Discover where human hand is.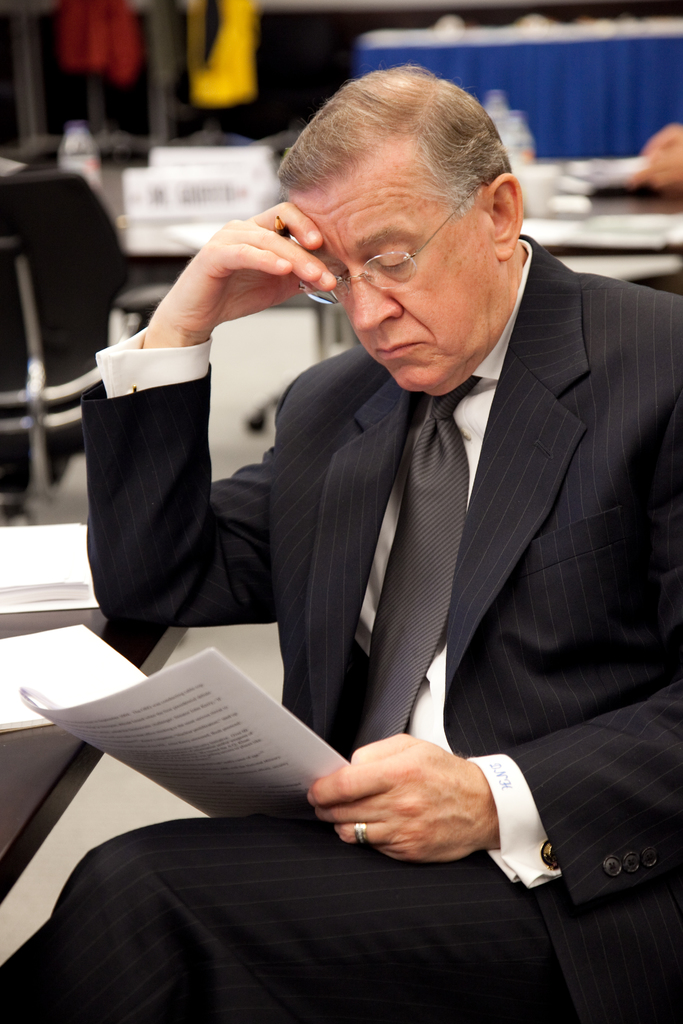
Discovered at bbox=(625, 147, 682, 191).
